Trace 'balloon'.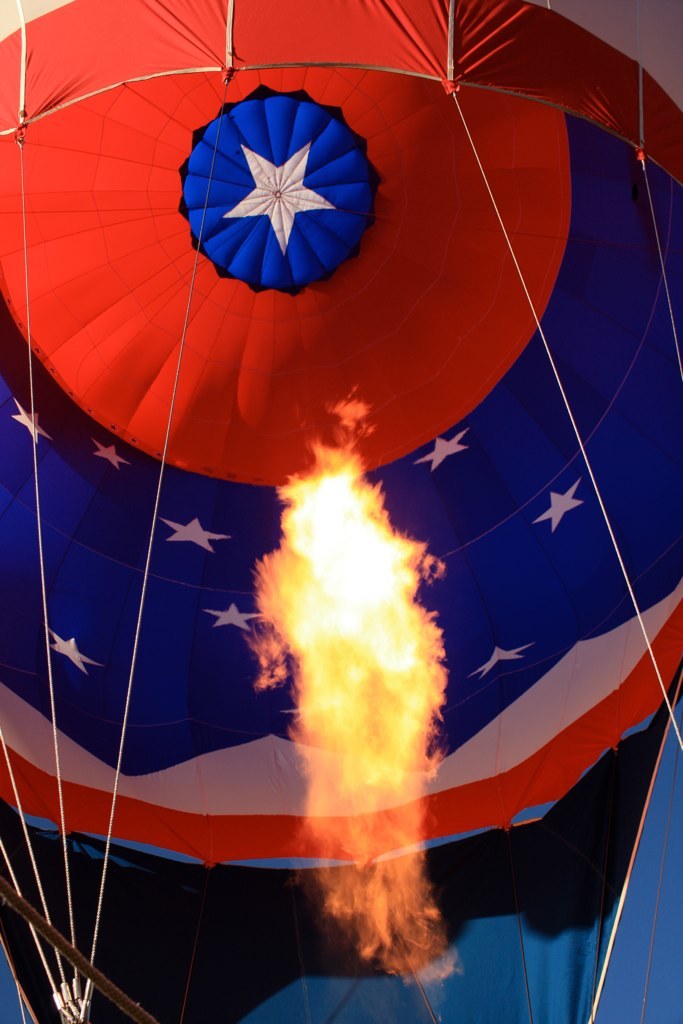
Traced to crop(0, 0, 682, 1023).
